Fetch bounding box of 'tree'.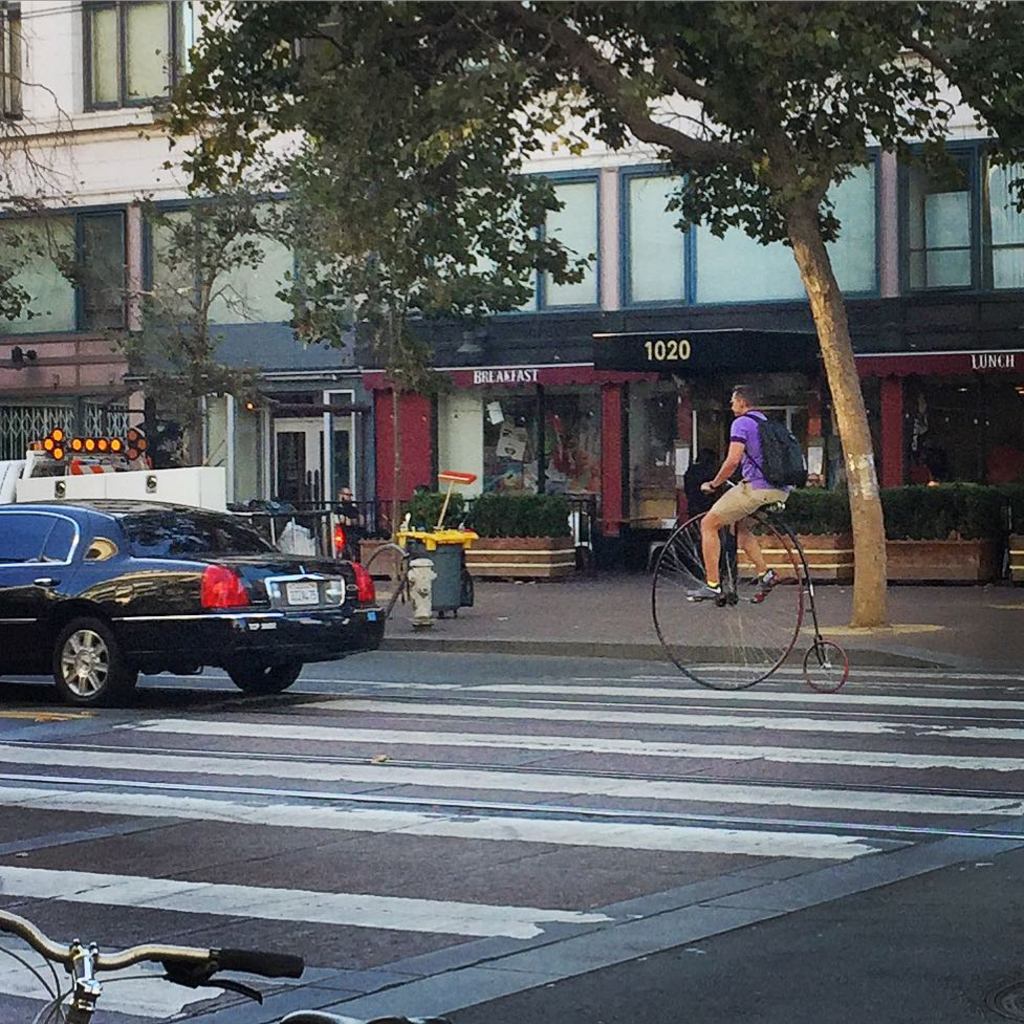
Bbox: 149,0,1023,628.
